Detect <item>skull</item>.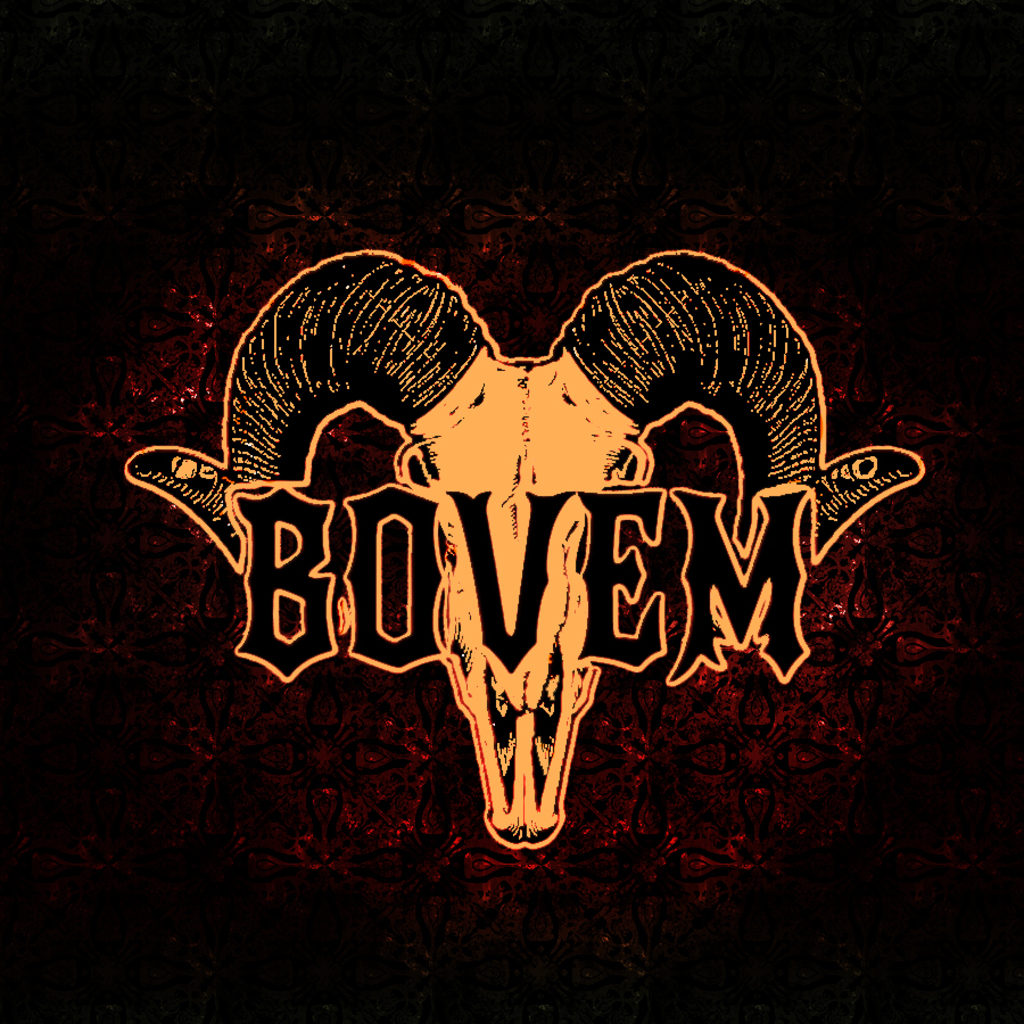
Detected at (126,248,924,840).
